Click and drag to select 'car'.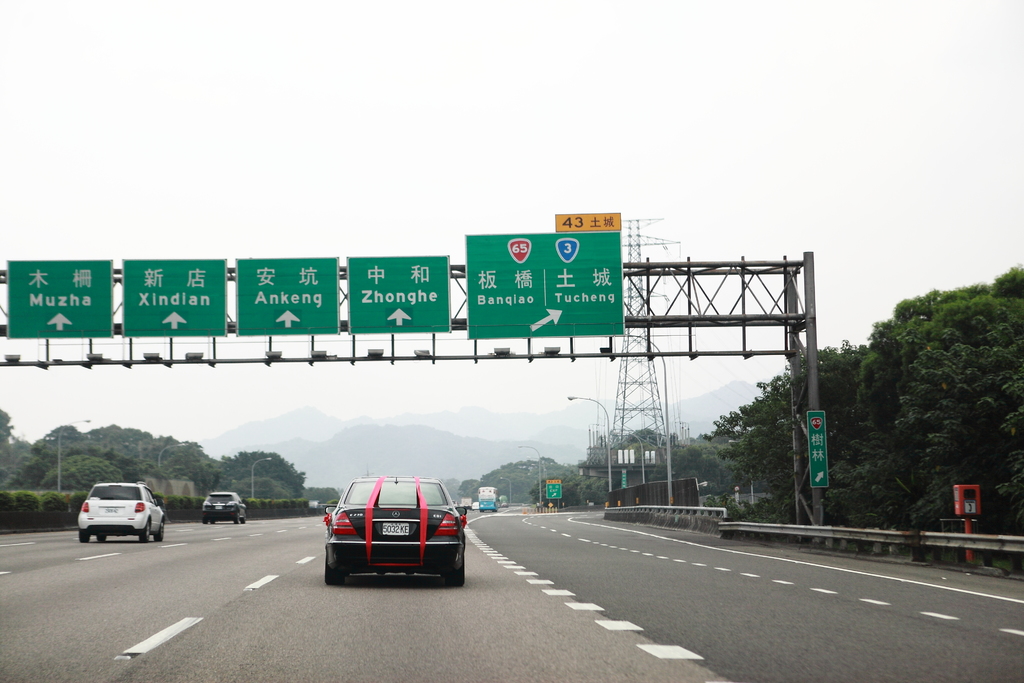
Selection: l=204, t=493, r=246, b=520.
